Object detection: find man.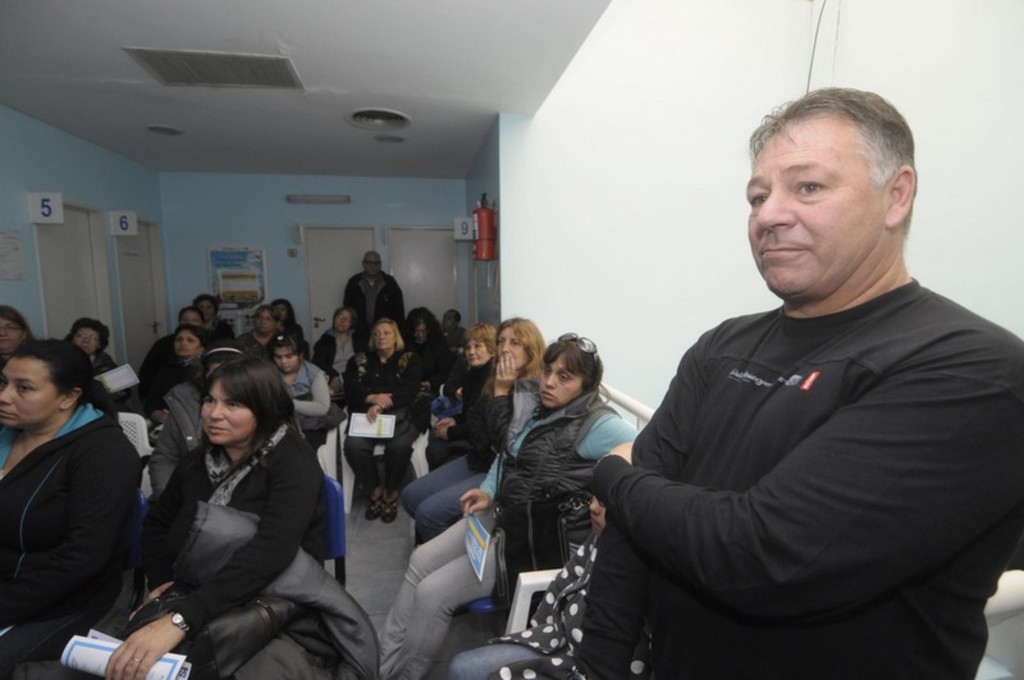
select_region(343, 248, 404, 355).
